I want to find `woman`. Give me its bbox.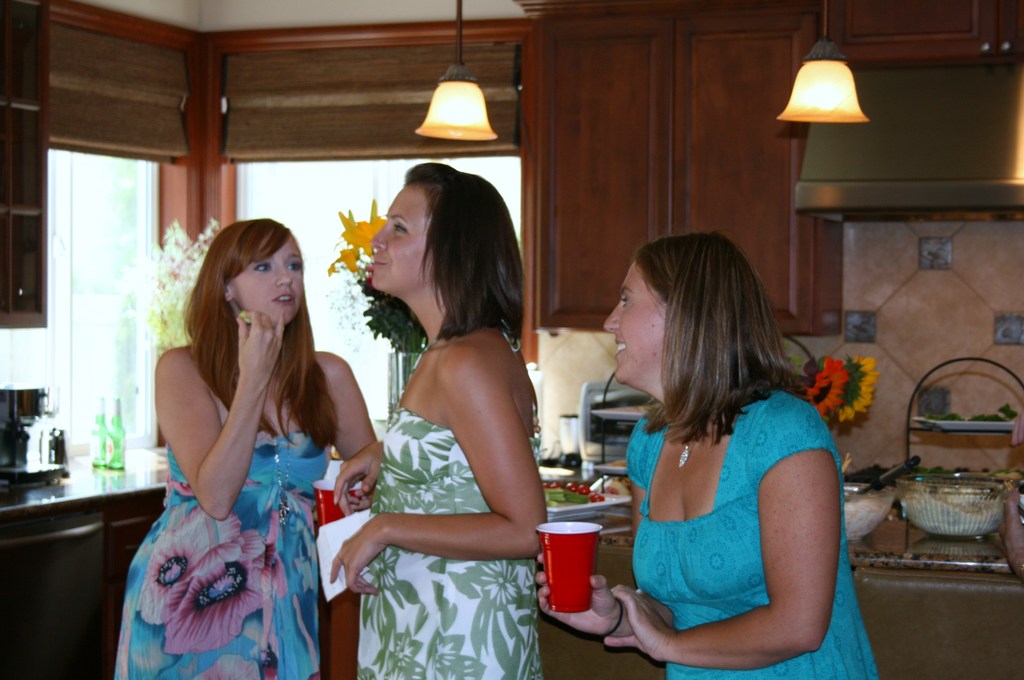
crop(111, 214, 378, 679).
